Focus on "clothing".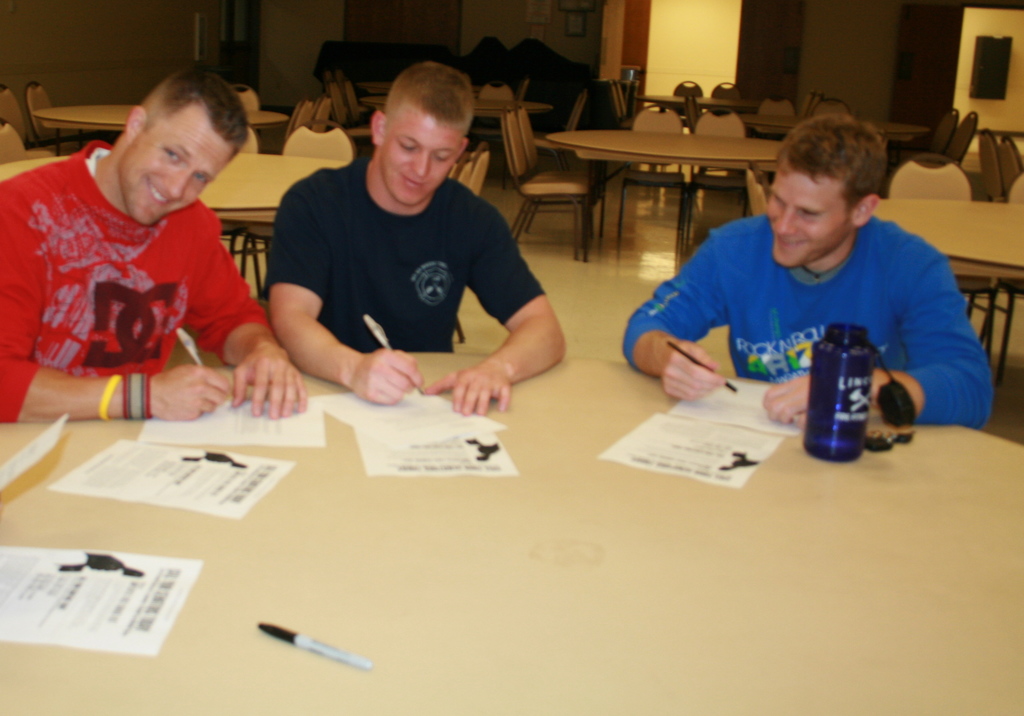
Focused at {"left": 28, "top": 139, "right": 264, "bottom": 402}.
